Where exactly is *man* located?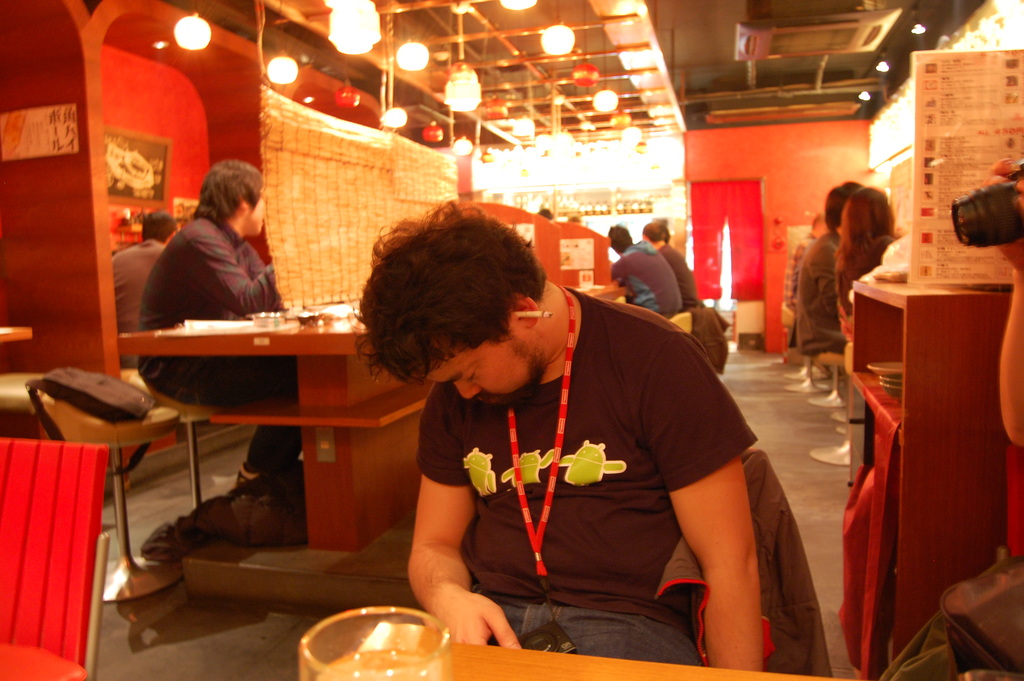
Its bounding box is crop(115, 209, 179, 371).
